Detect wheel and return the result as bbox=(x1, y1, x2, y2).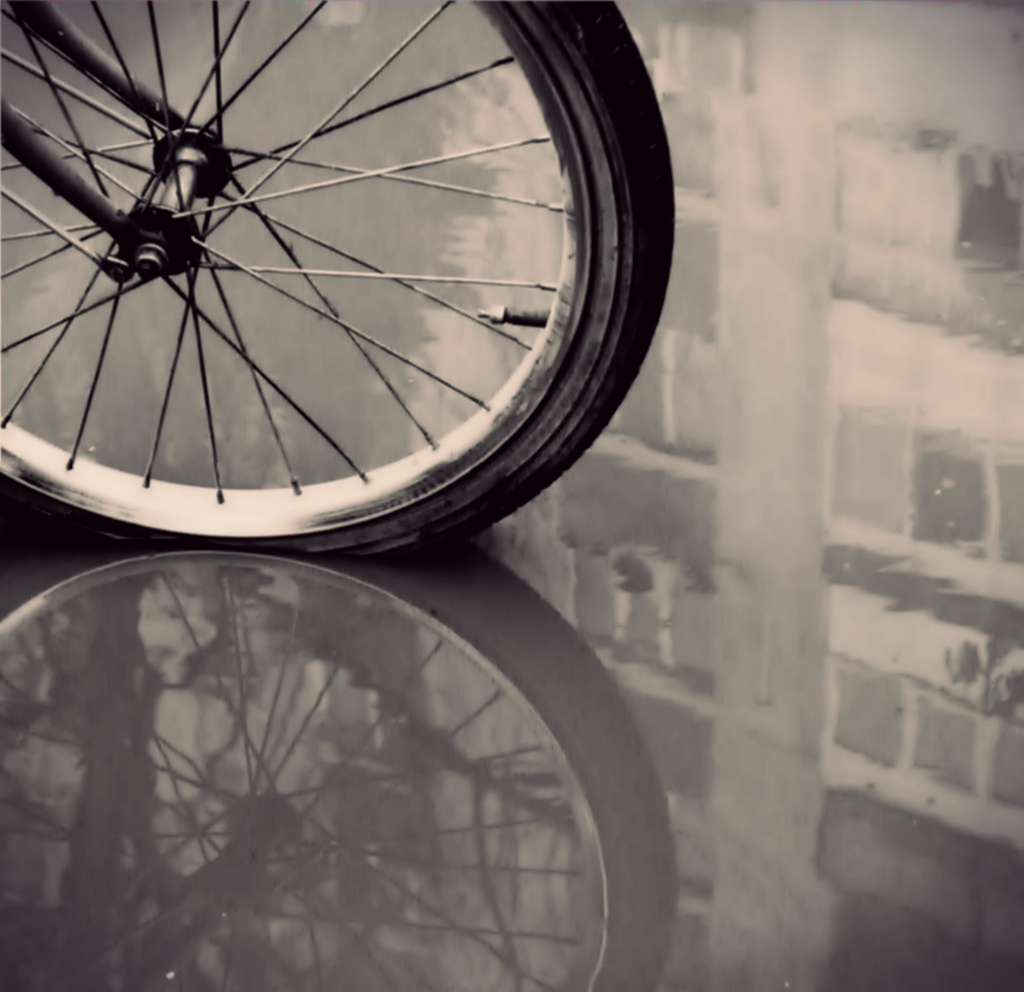
bbox=(2, 9, 626, 544).
